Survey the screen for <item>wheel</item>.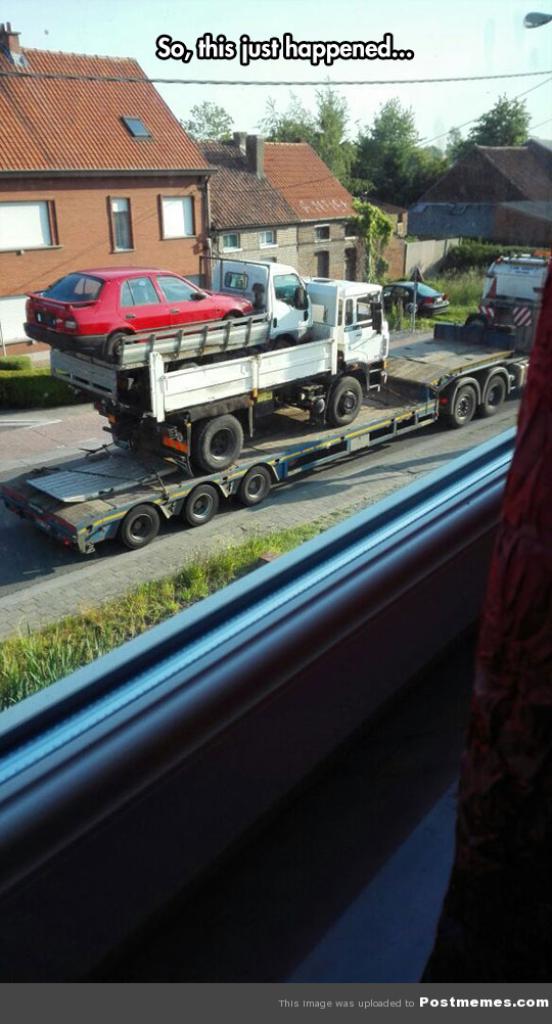
Survey found: locate(480, 375, 503, 418).
